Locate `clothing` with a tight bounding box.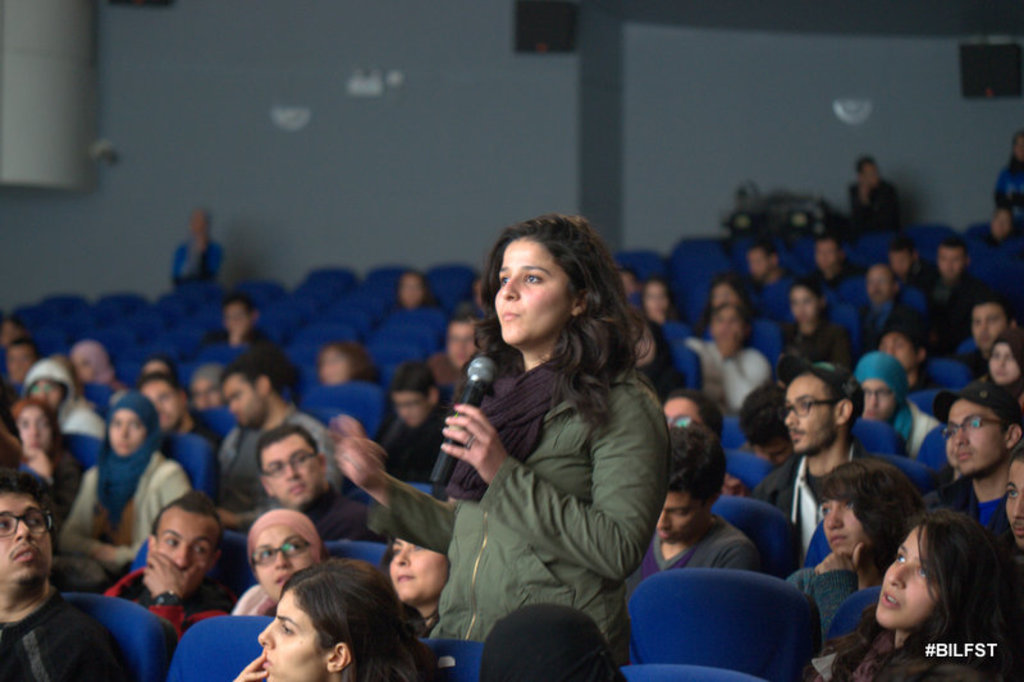
<box>360,345,663,667</box>.
